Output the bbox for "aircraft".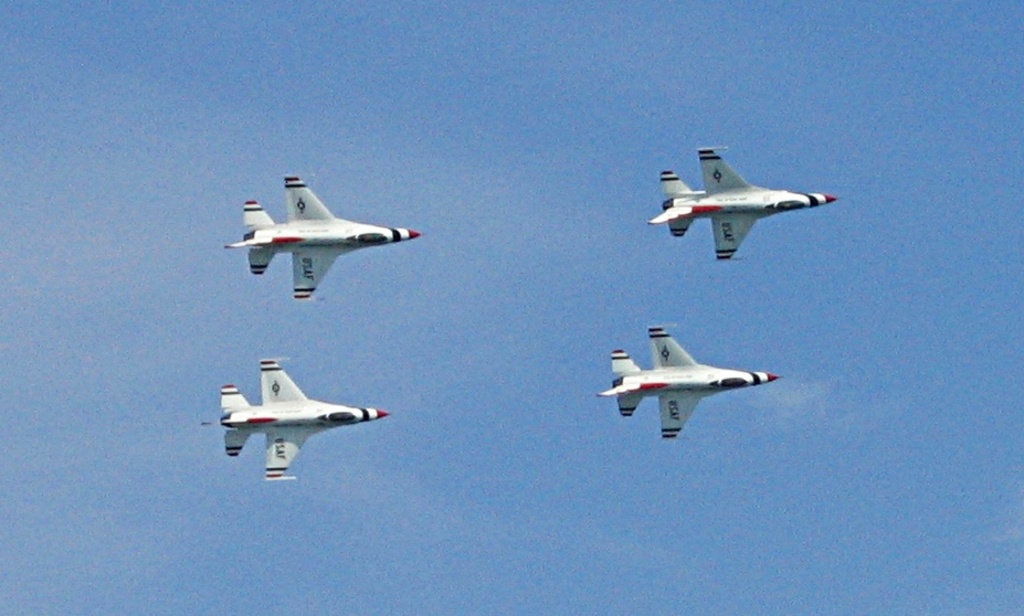
bbox=(220, 166, 425, 295).
